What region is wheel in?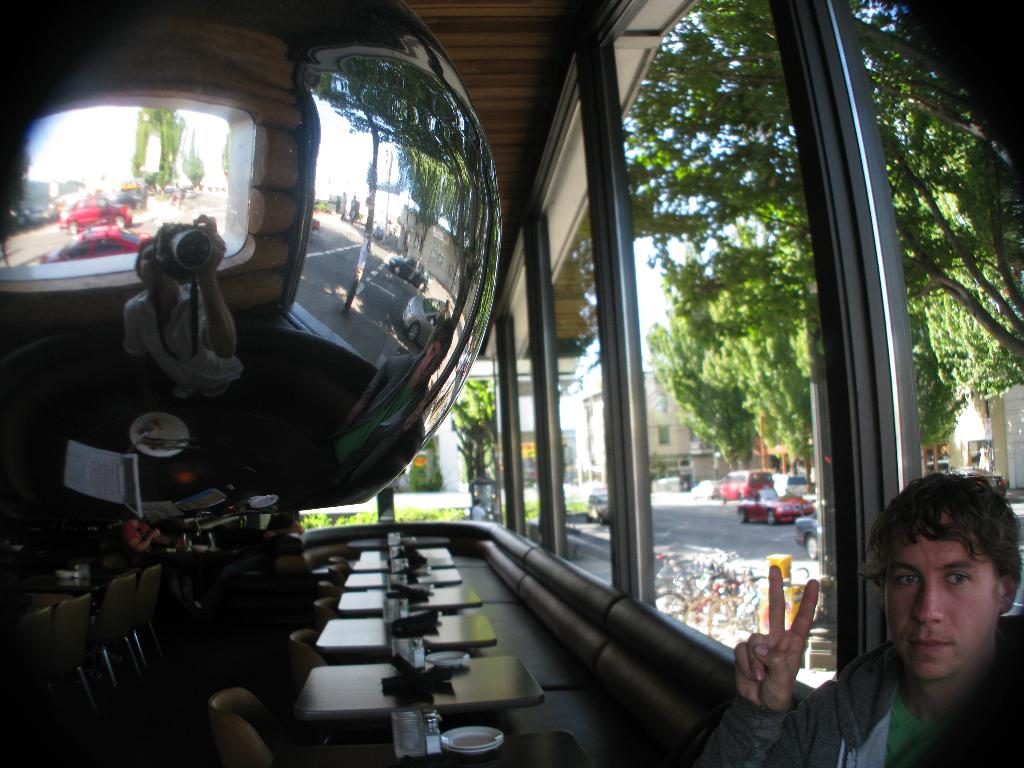
box=[806, 534, 816, 557].
